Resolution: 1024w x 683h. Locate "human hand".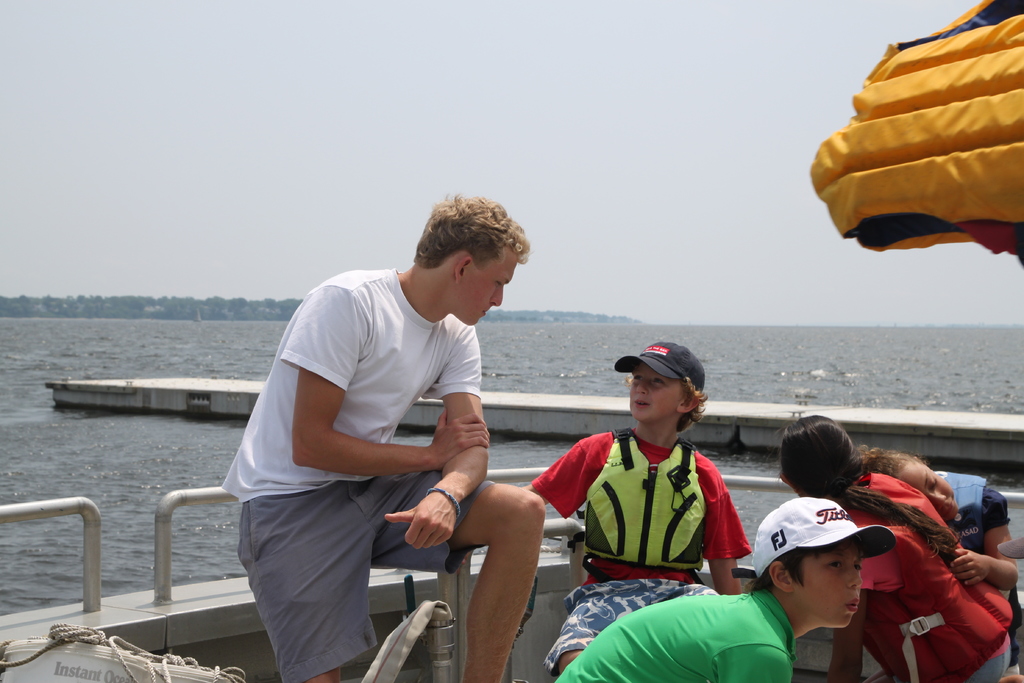
{"x1": 386, "y1": 495, "x2": 456, "y2": 548}.
